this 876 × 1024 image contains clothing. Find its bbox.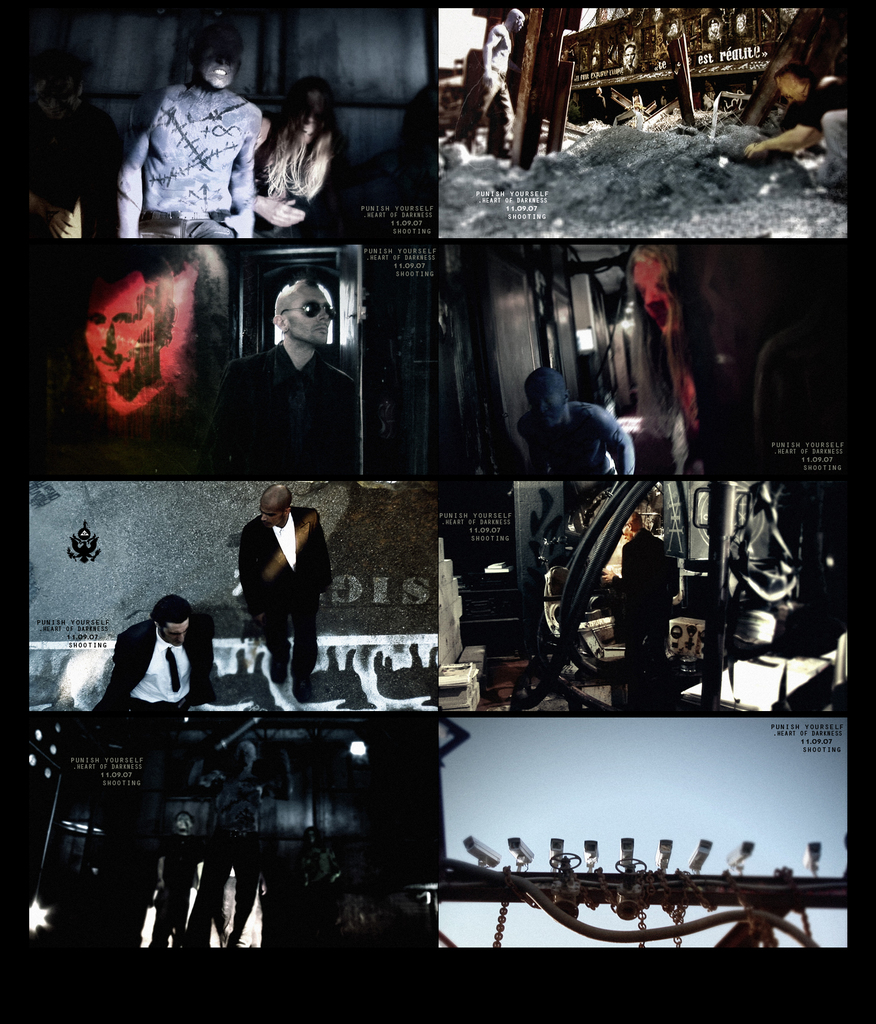
left=262, top=125, right=320, bottom=202.
